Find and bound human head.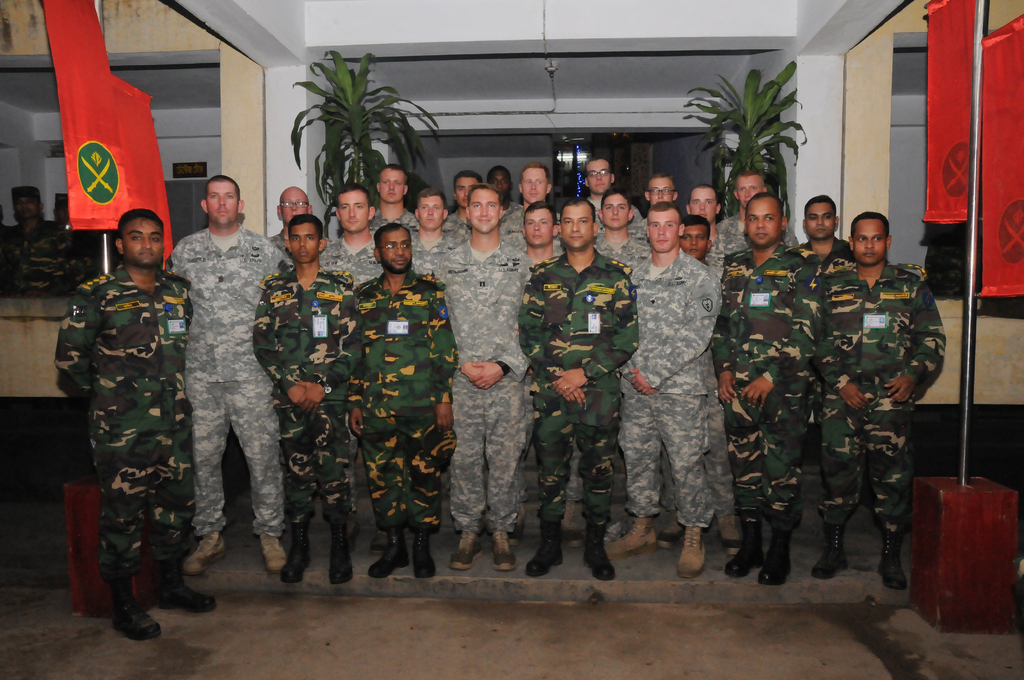
Bound: pyautogui.locateOnScreen(379, 166, 410, 205).
